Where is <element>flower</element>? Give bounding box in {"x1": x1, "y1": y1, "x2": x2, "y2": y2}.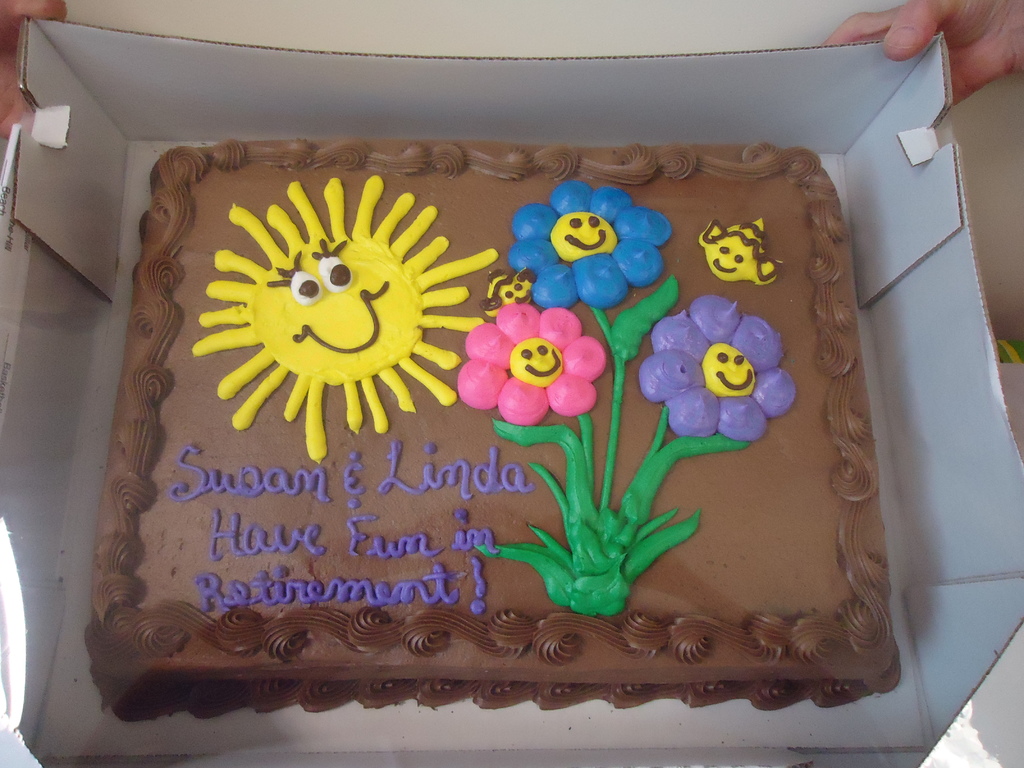
{"x1": 511, "y1": 181, "x2": 671, "y2": 339}.
